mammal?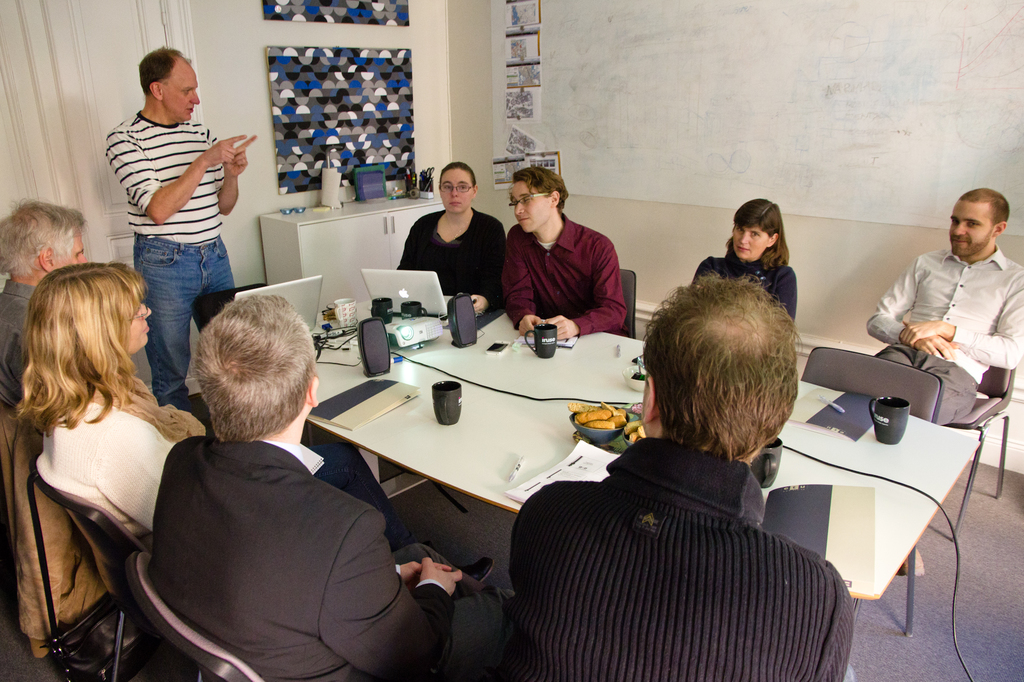
BBox(140, 293, 497, 681)
